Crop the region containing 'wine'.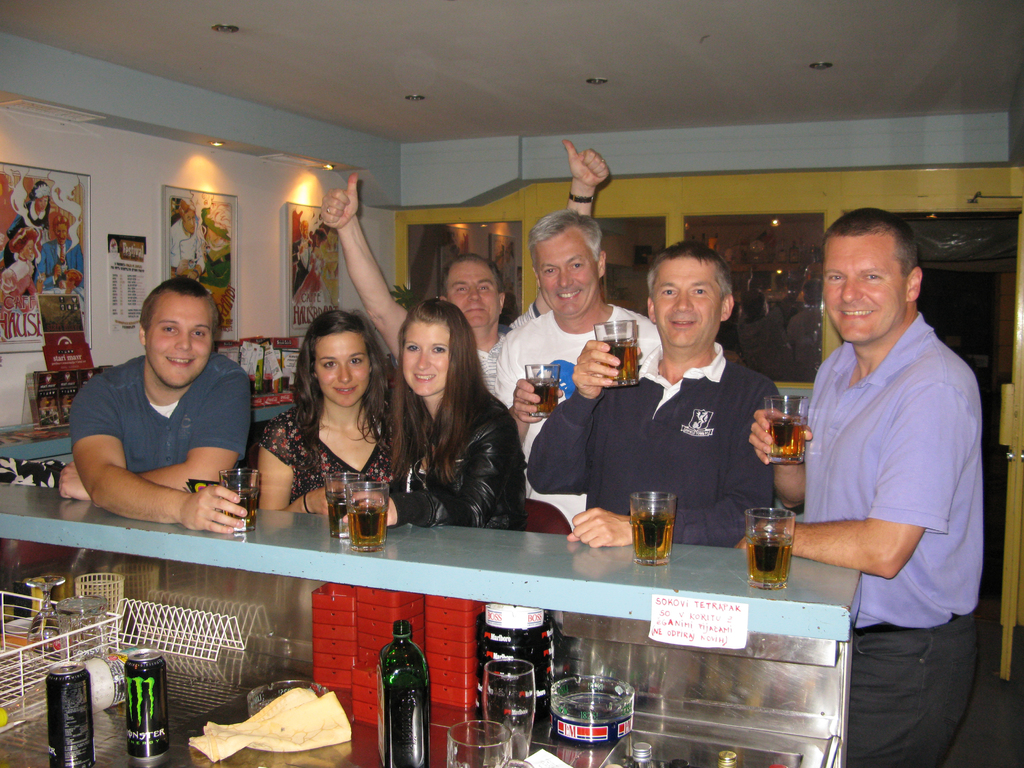
Crop region: x1=628 y1=511 x2=671 y2=564.
